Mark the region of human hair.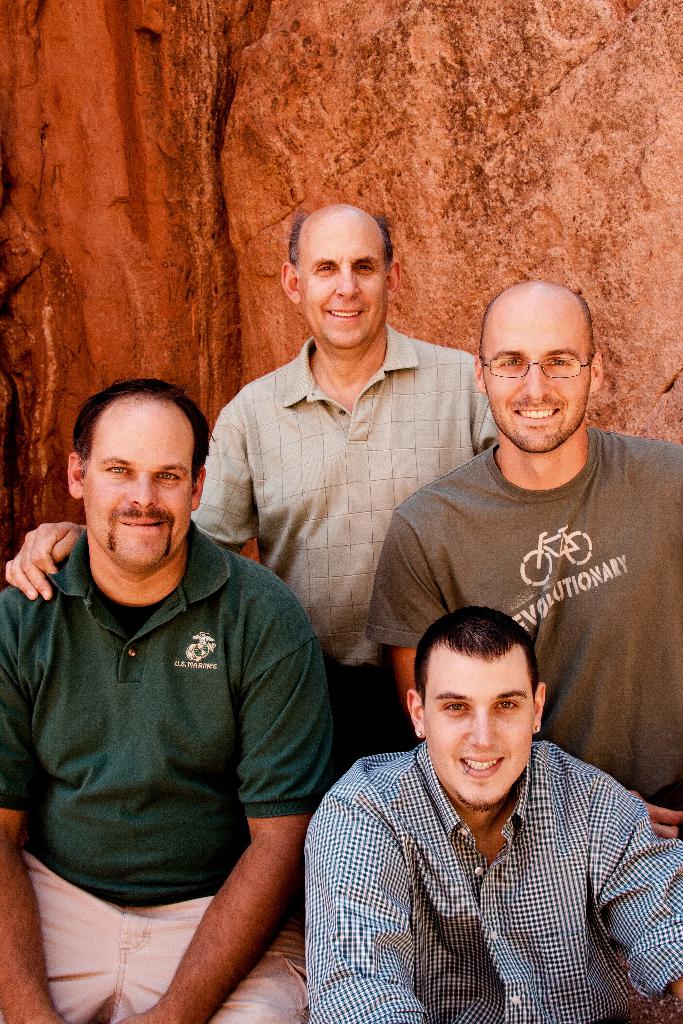
Region: (left=71, top=377, right=197, bottom=506).
